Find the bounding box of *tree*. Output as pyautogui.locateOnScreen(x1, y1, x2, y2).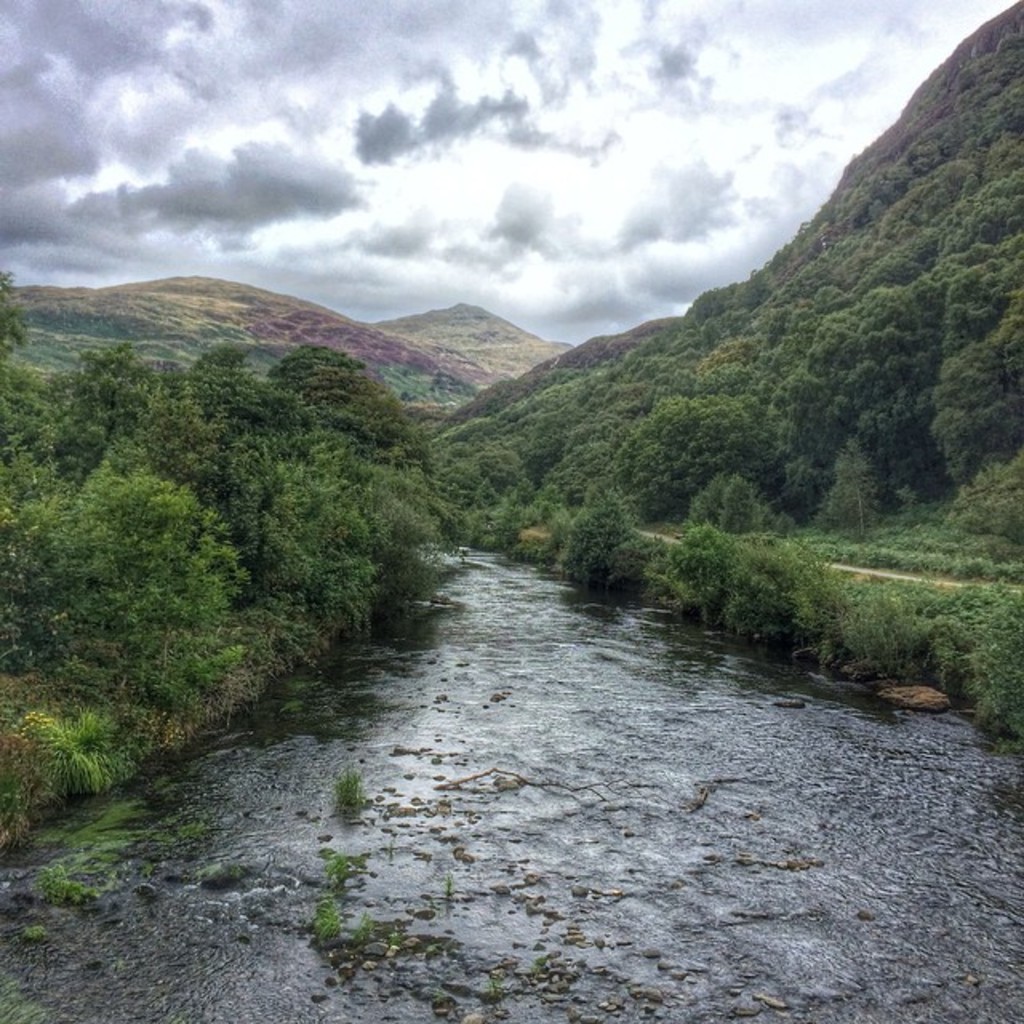
pyautogui.locateOnScreen(0, 270, 259, 830).
